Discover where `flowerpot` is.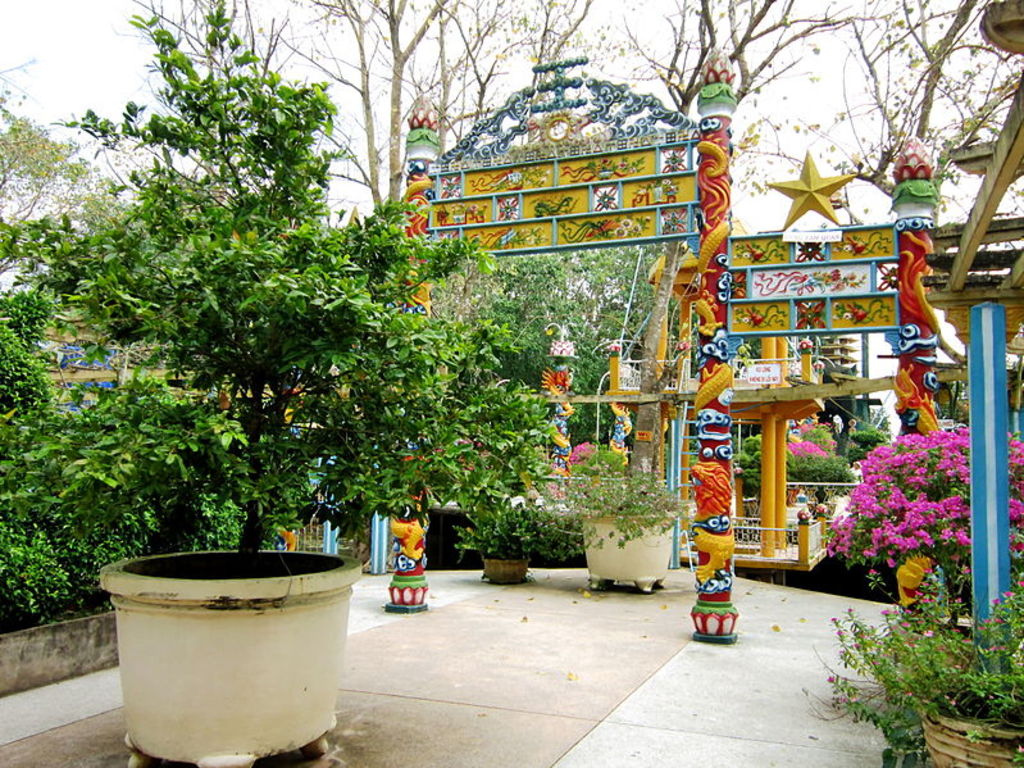
Discovered at [left=923, top=700, right=1023, bottom=767].
